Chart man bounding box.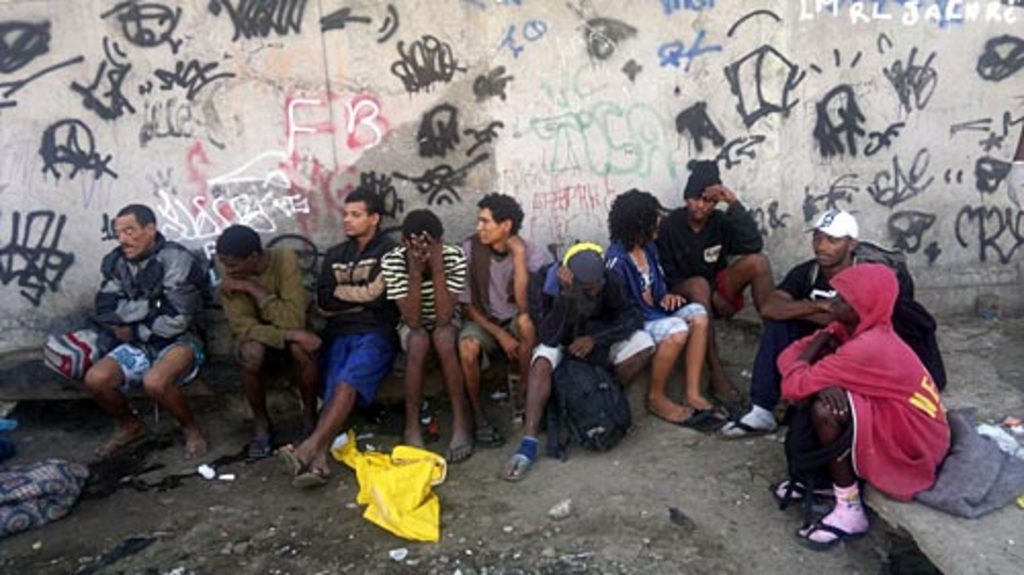
Charted: bbox(213, 219, 326, 465).
